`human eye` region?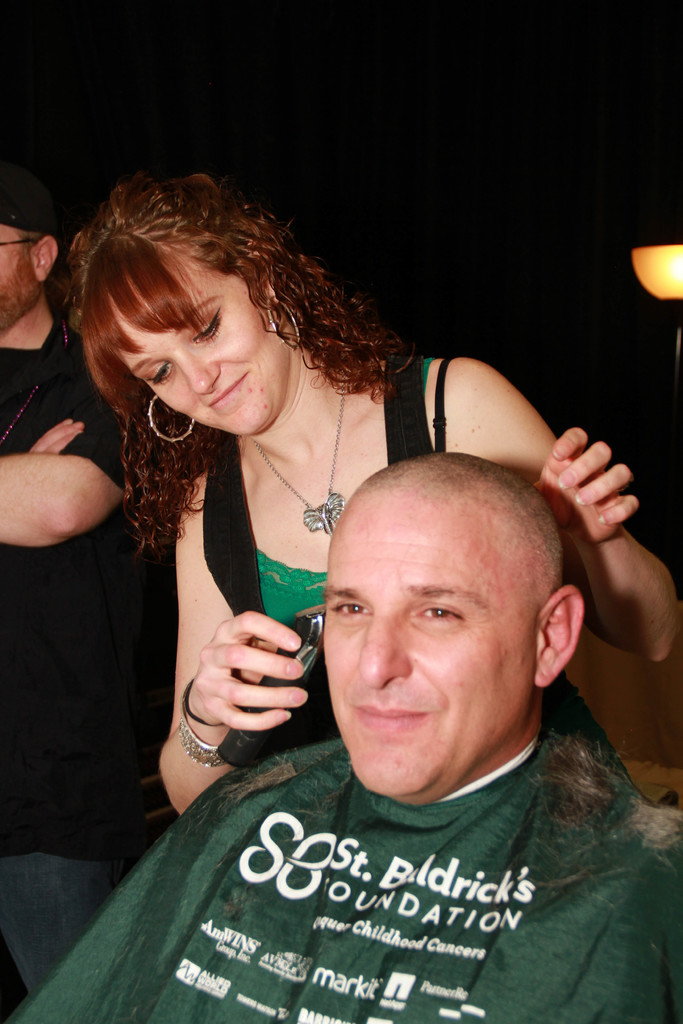
x1=195, y1=308, x2=224, y2=338
